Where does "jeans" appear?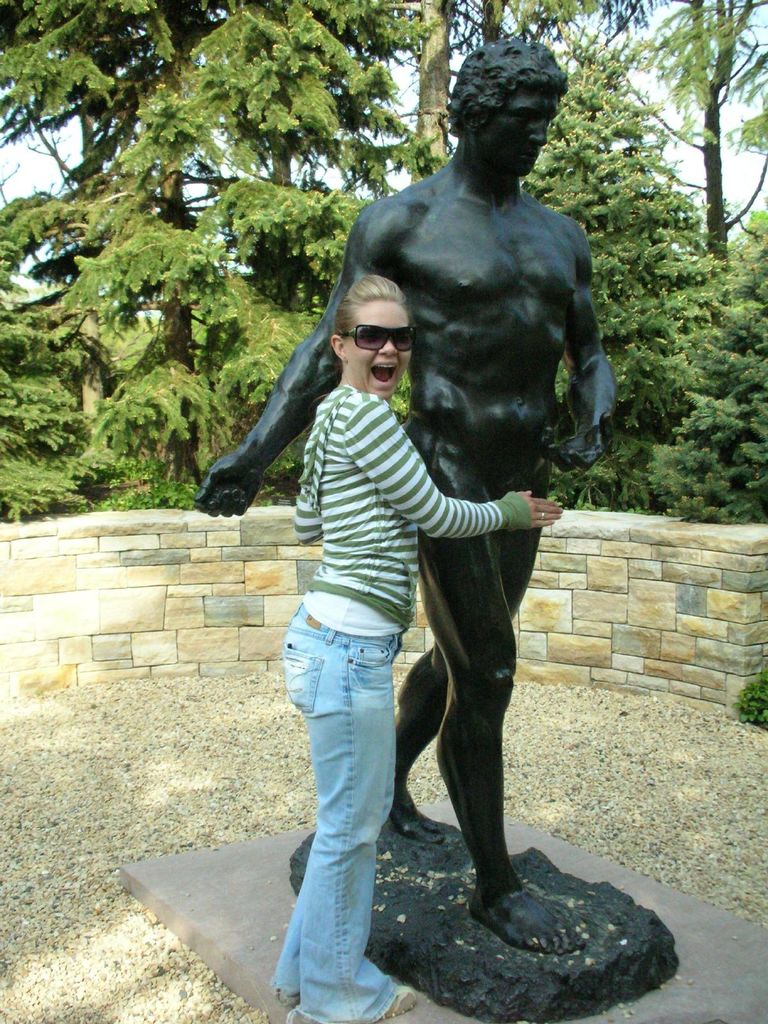
Appears at x1=275, y1=604, x2=431, y2=992.
